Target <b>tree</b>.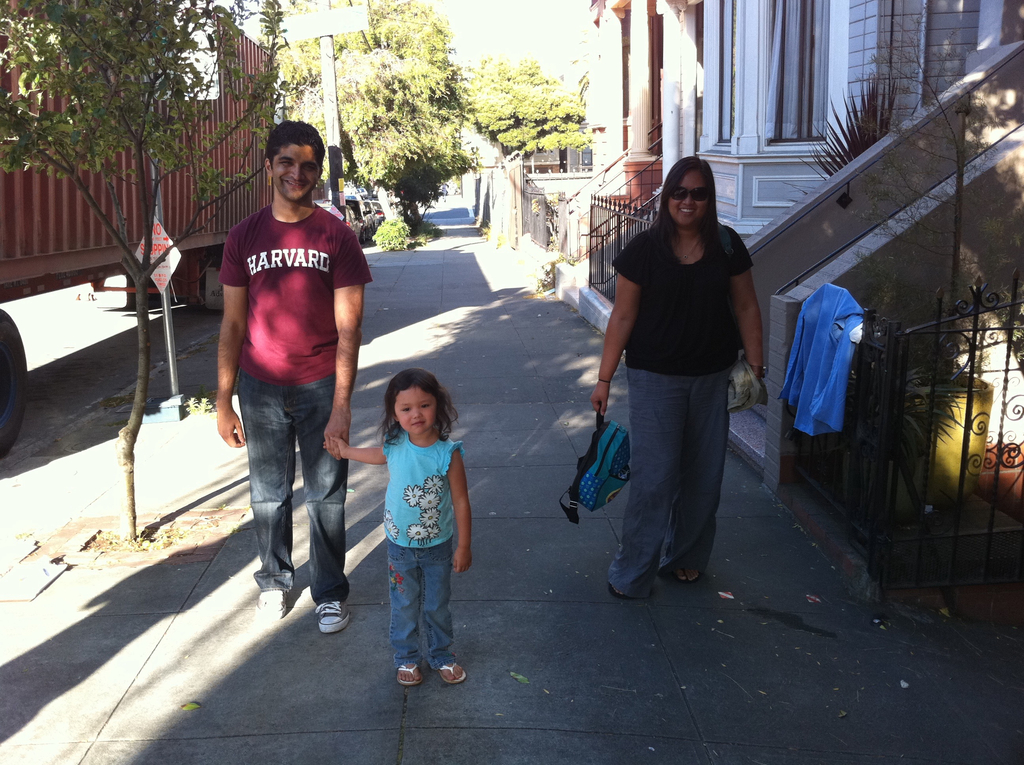
Target region: box=[476, 48, 597, 165].
